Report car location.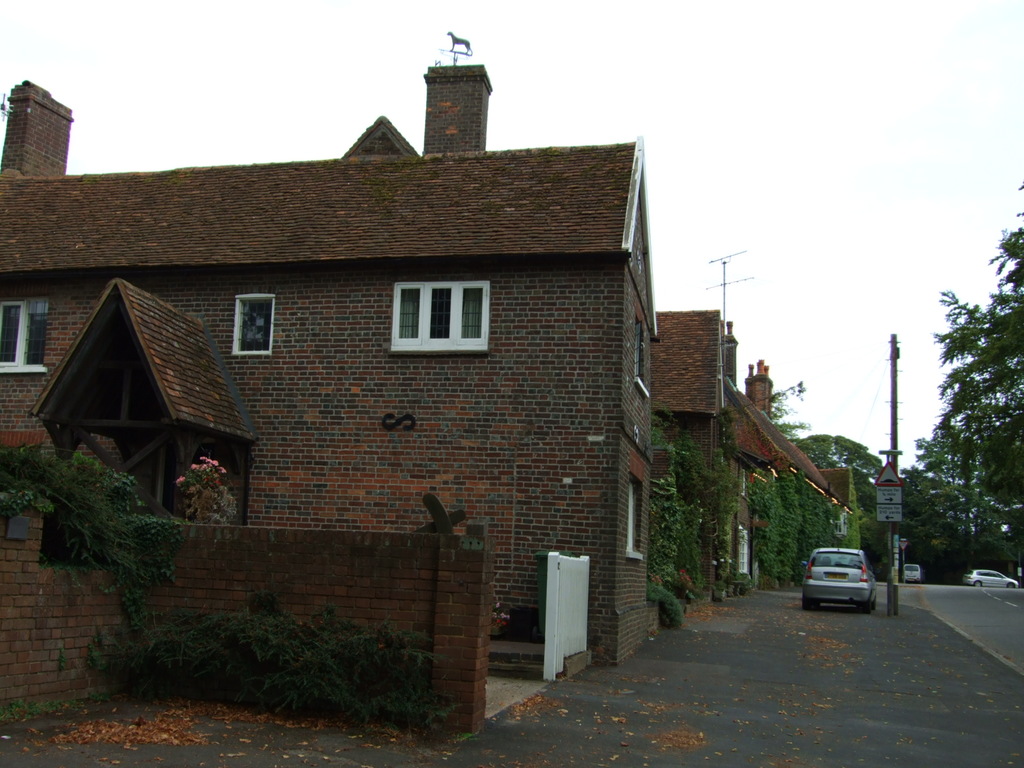
Report: BBox(904, 560, 921, 582).
